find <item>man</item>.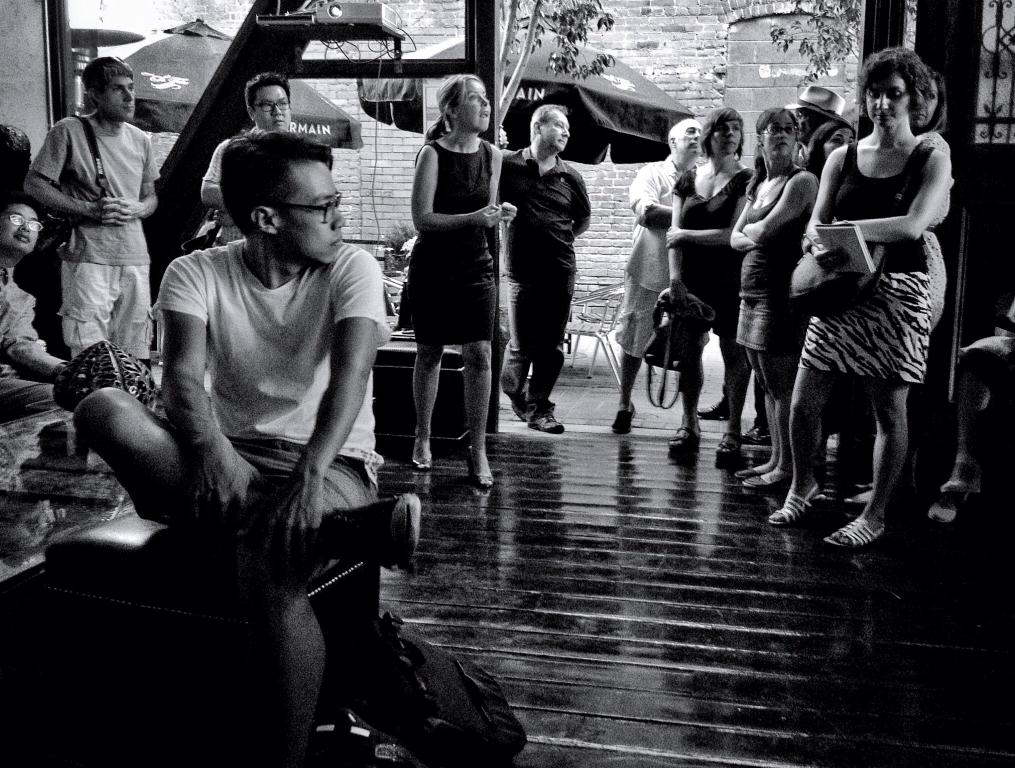
locate(615, 112, 707, 434).
